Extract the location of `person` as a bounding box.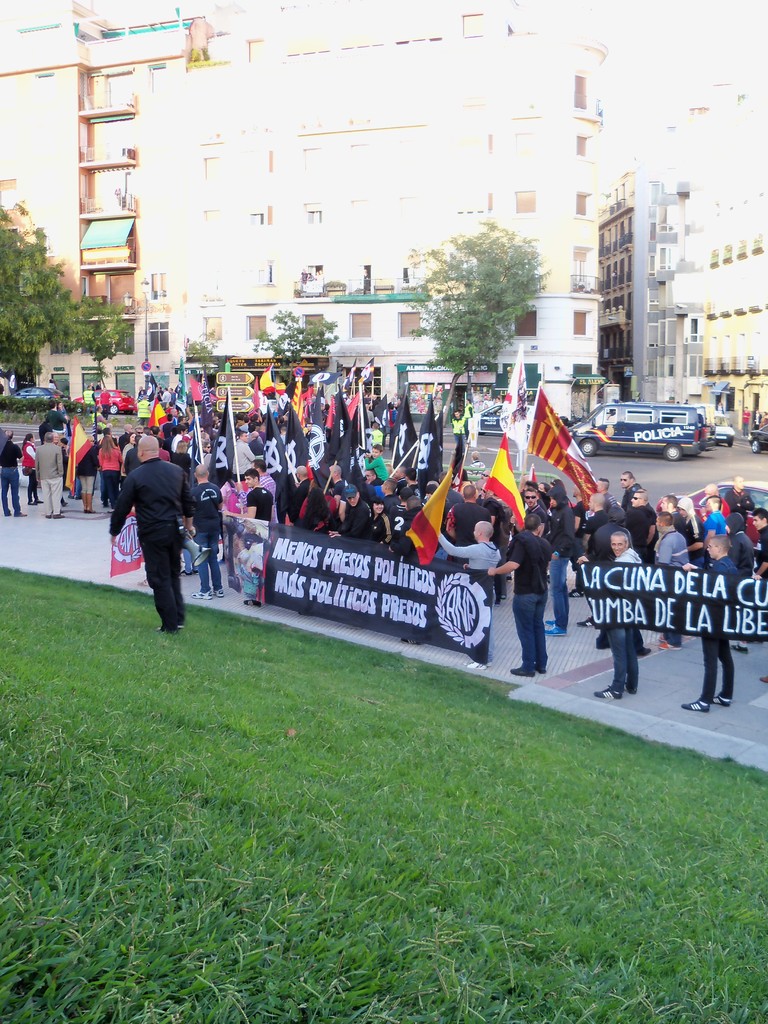
l=236, t=427, r=256, b=472.
